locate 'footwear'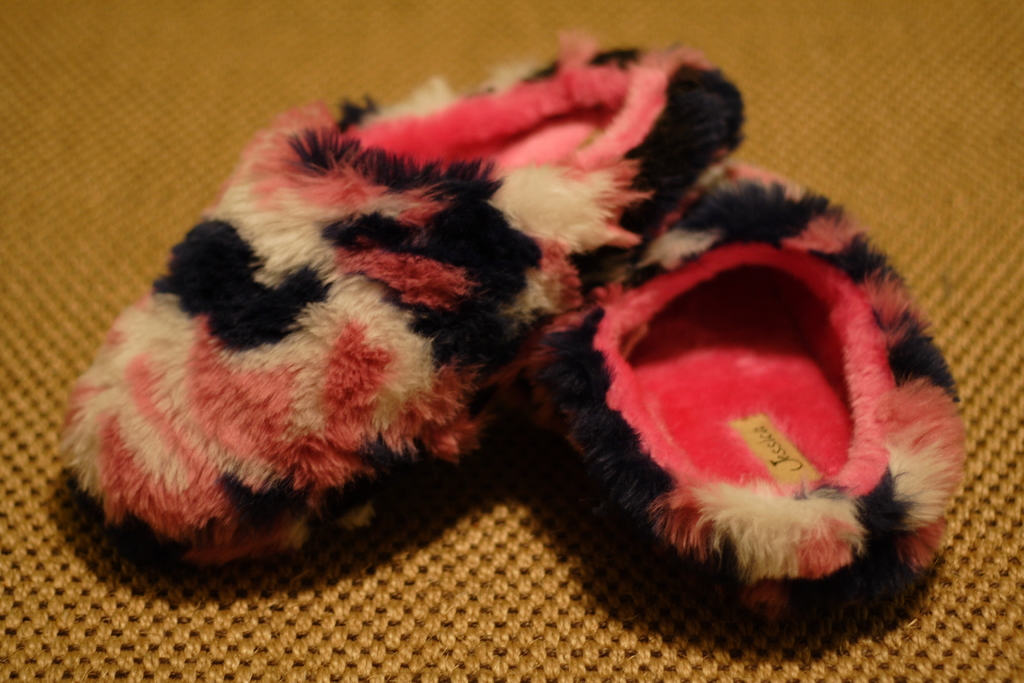
locate(37, 26, 751, 567)
